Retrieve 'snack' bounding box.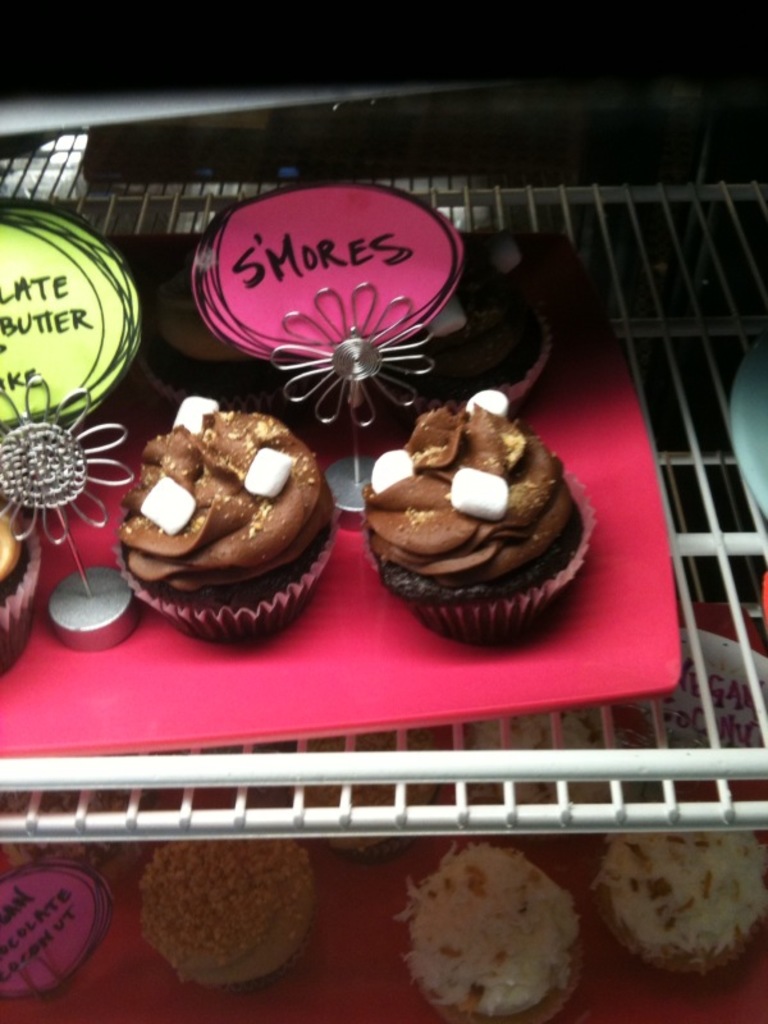
Bounding box: l=401, t=289, r=550, b=403.
